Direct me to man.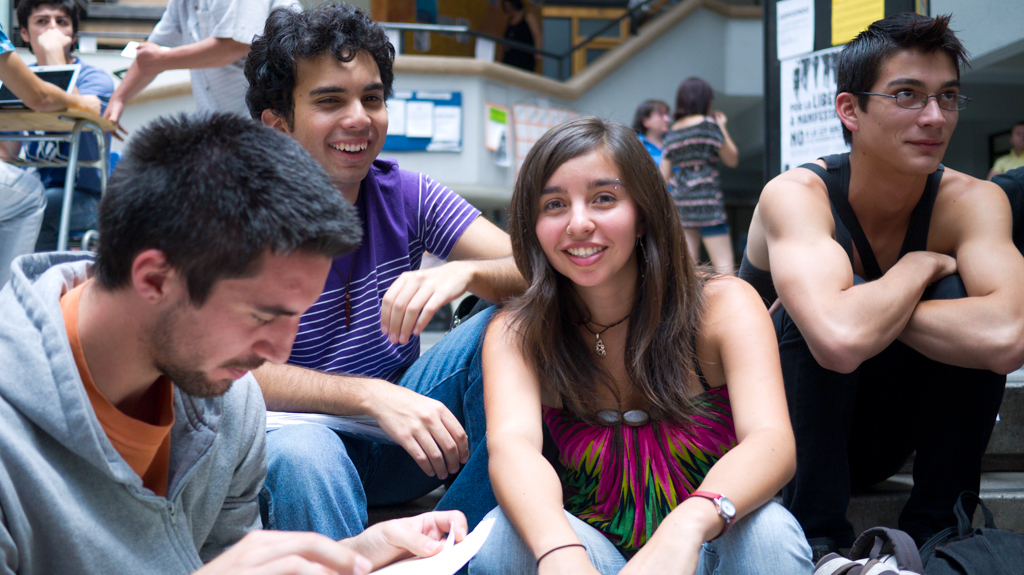
Direction: 727,12,1023,544.
